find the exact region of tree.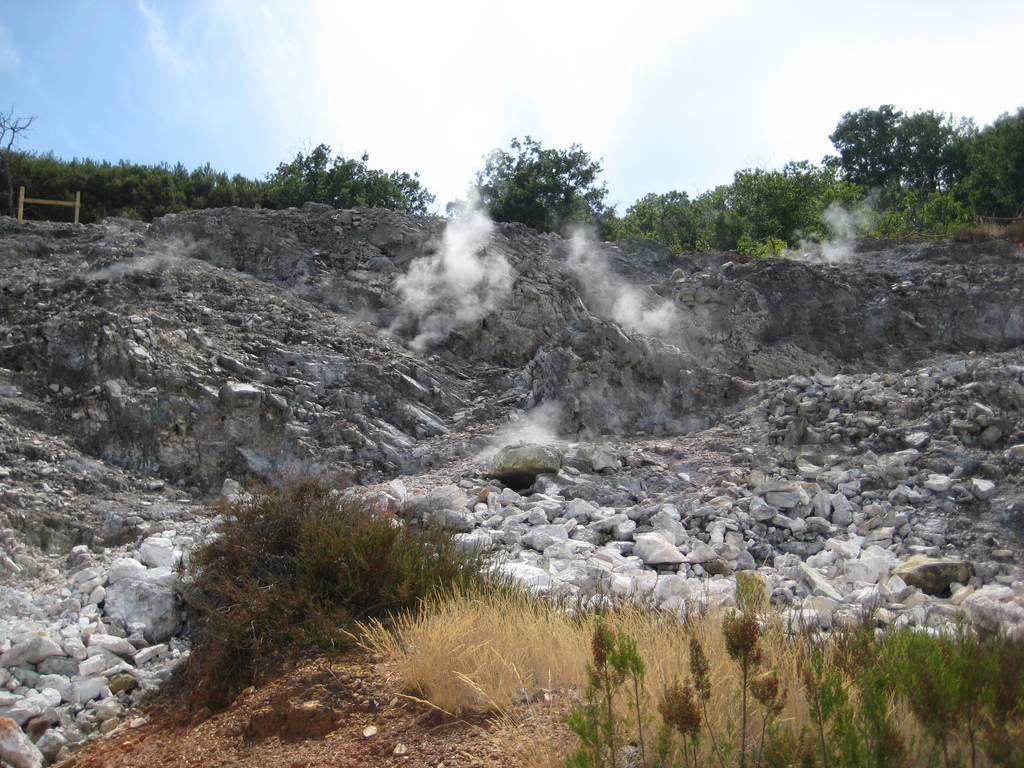
Exact region: <bbox>944, 102, 1023, 230</bbox>.
